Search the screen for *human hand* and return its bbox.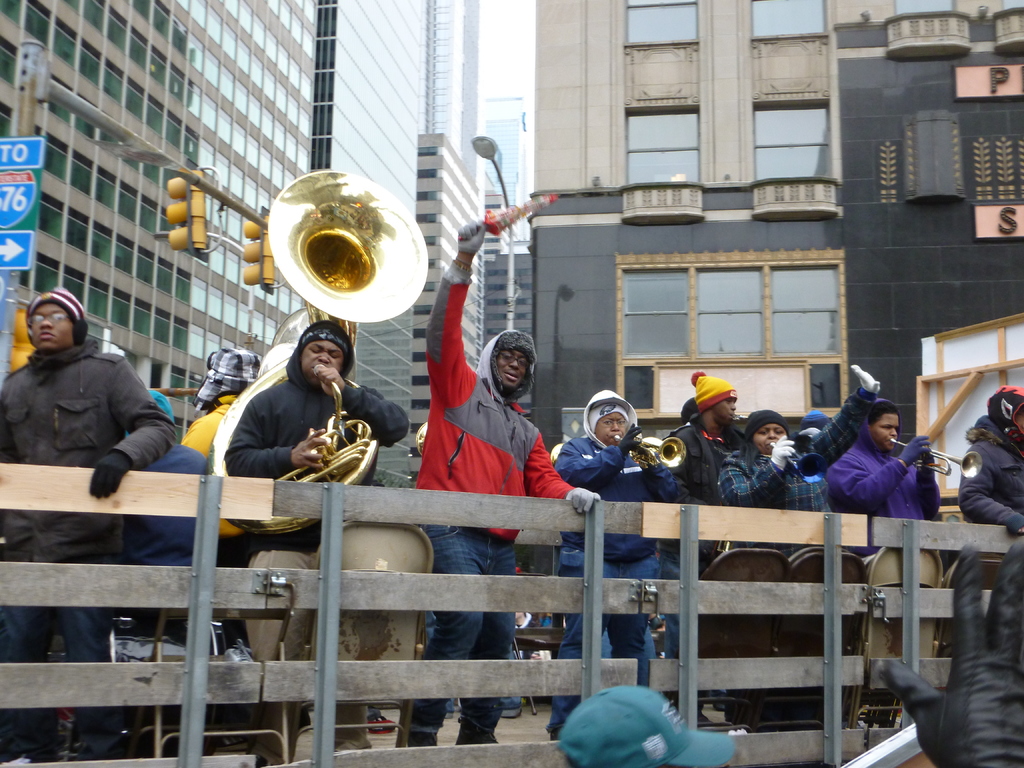
Found: detection(851, 362, 885, 399).
